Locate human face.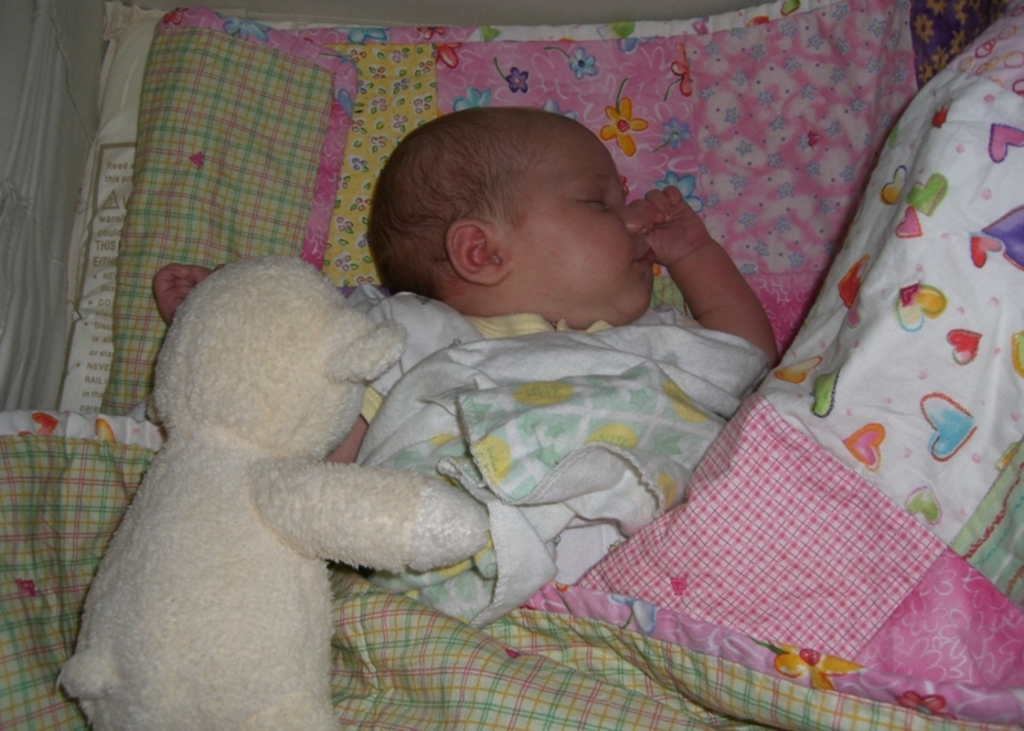
Bounding box: locate(513, 142, 652, 329).
